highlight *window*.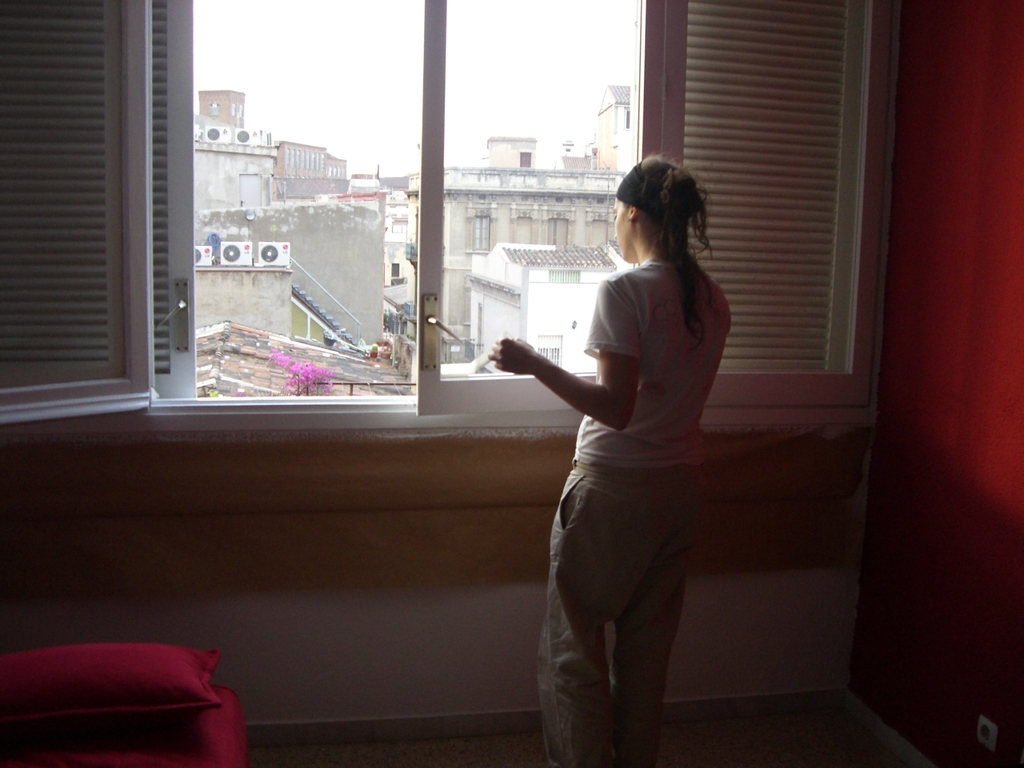
Highlighted region: crop(231, 102, 237, 114).
